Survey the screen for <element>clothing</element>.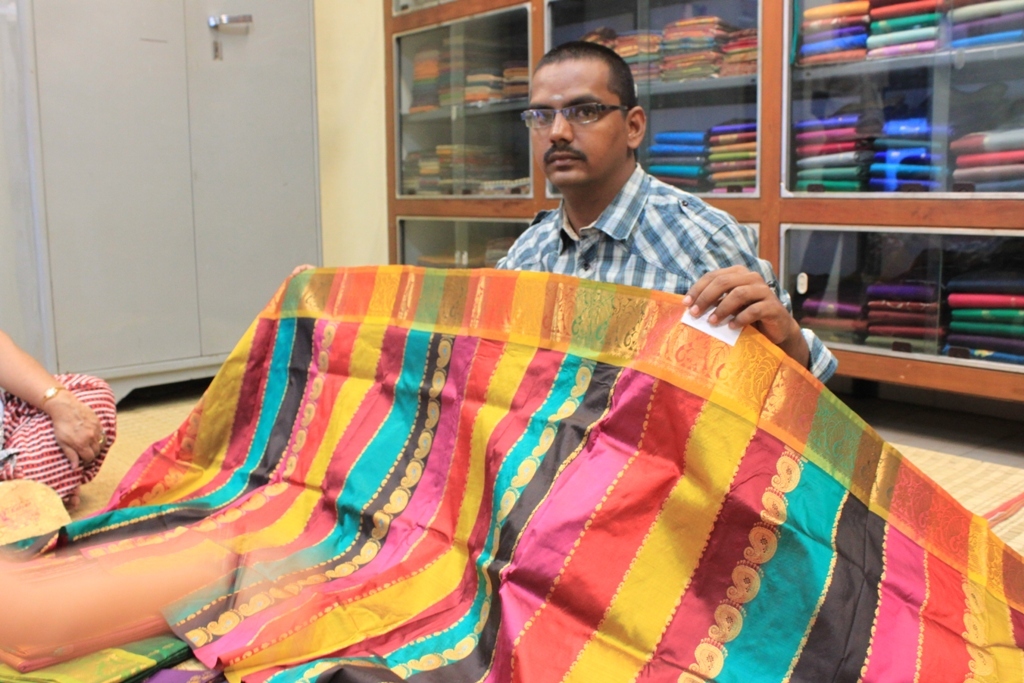
Survey found: detection(0, 368, 119, 512).
